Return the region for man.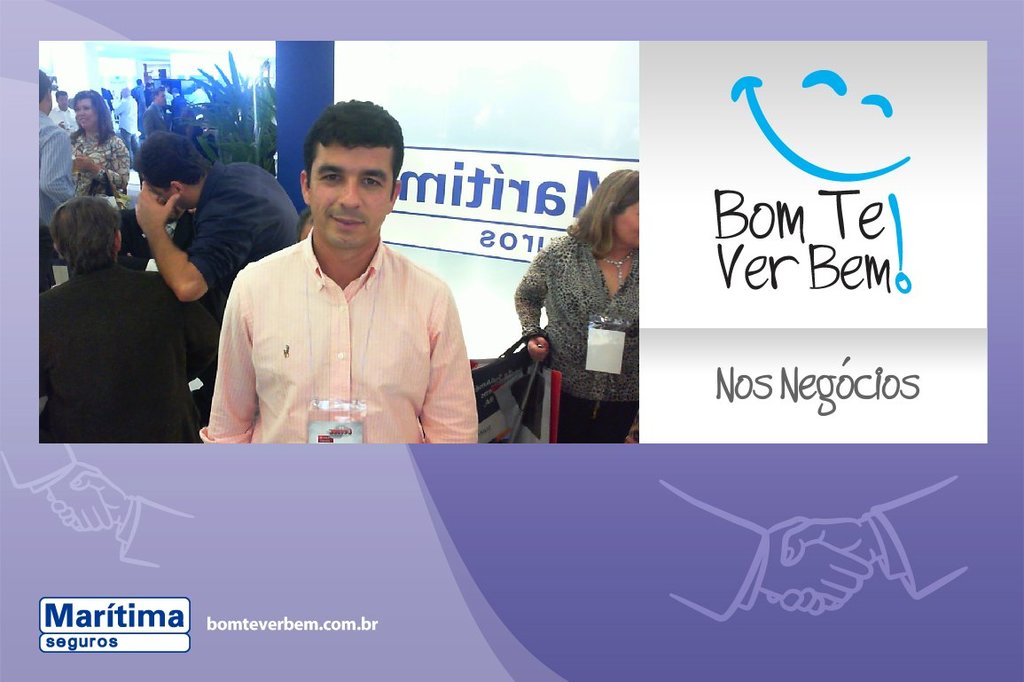
bbox=(32, 67, 90, 307).
